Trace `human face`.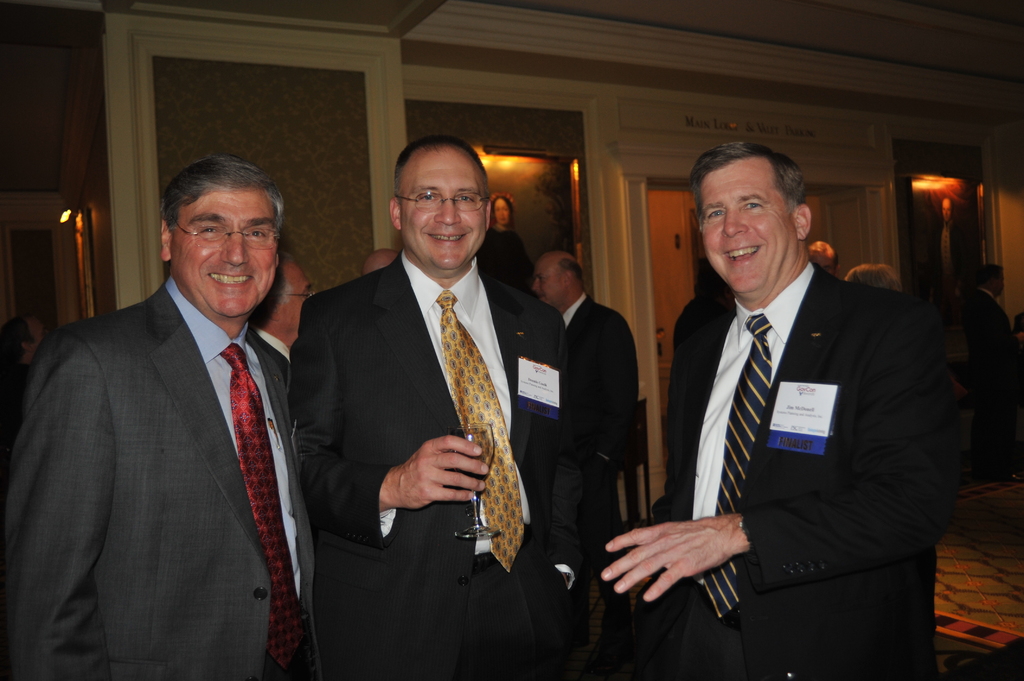
Traced to 703 172 797 303.
